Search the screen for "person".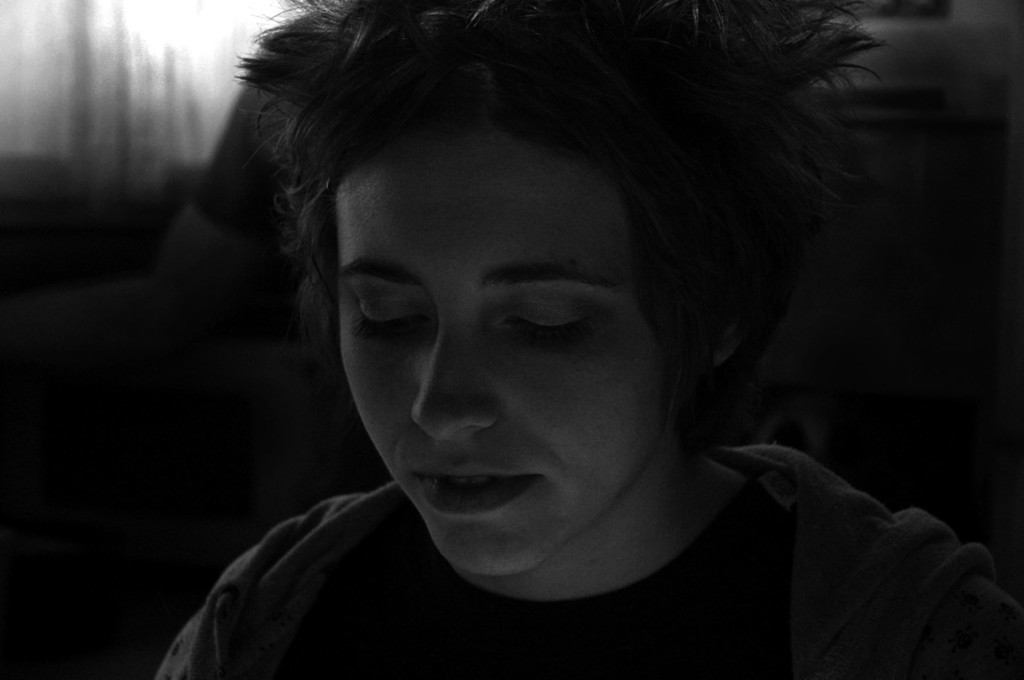
Found at (156,0,1023,678).
